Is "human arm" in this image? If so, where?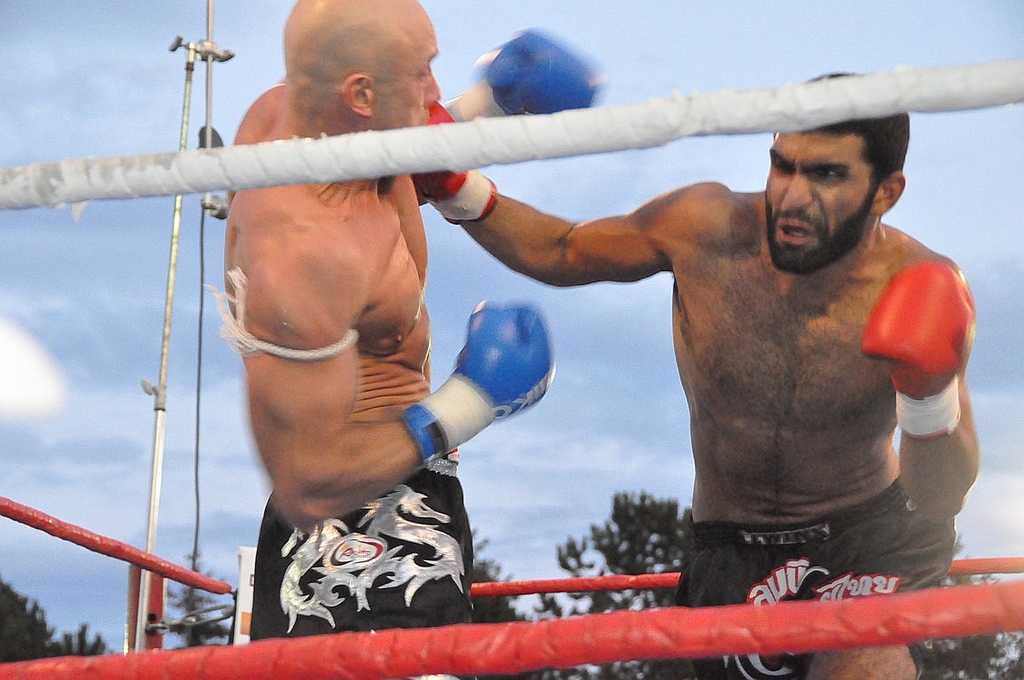
Yes, at {"x1": 857, "y1": 244, "x2": 986, "y2": 525}.
